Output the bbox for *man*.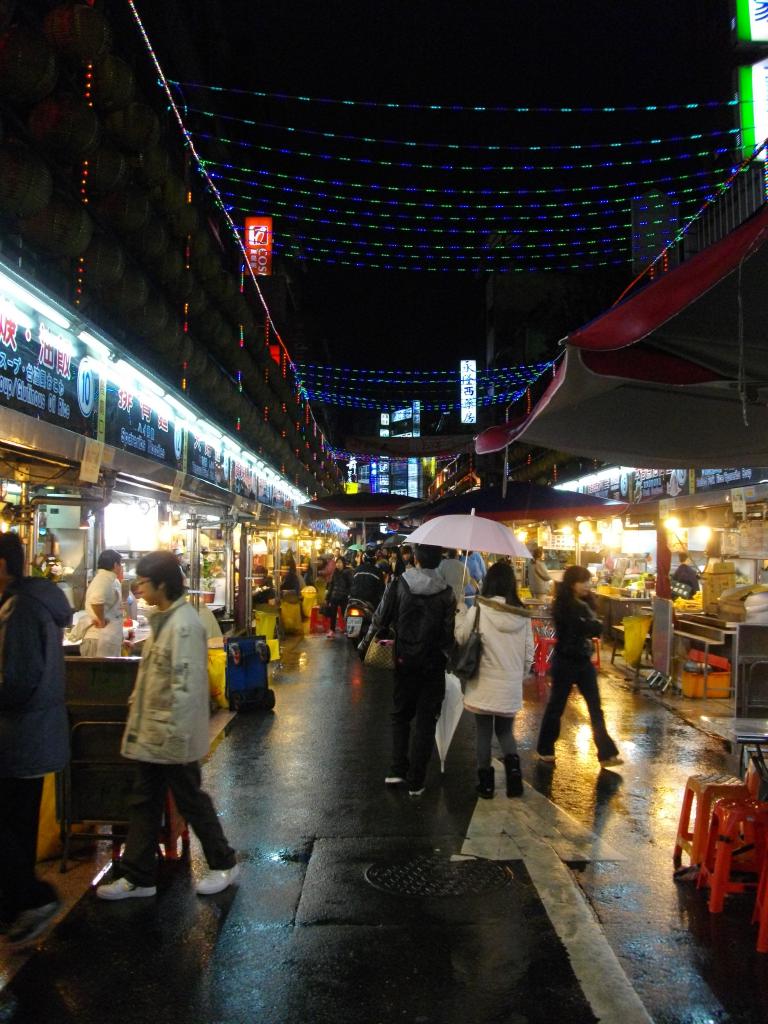
select_region(0, 535, 76, 937).
